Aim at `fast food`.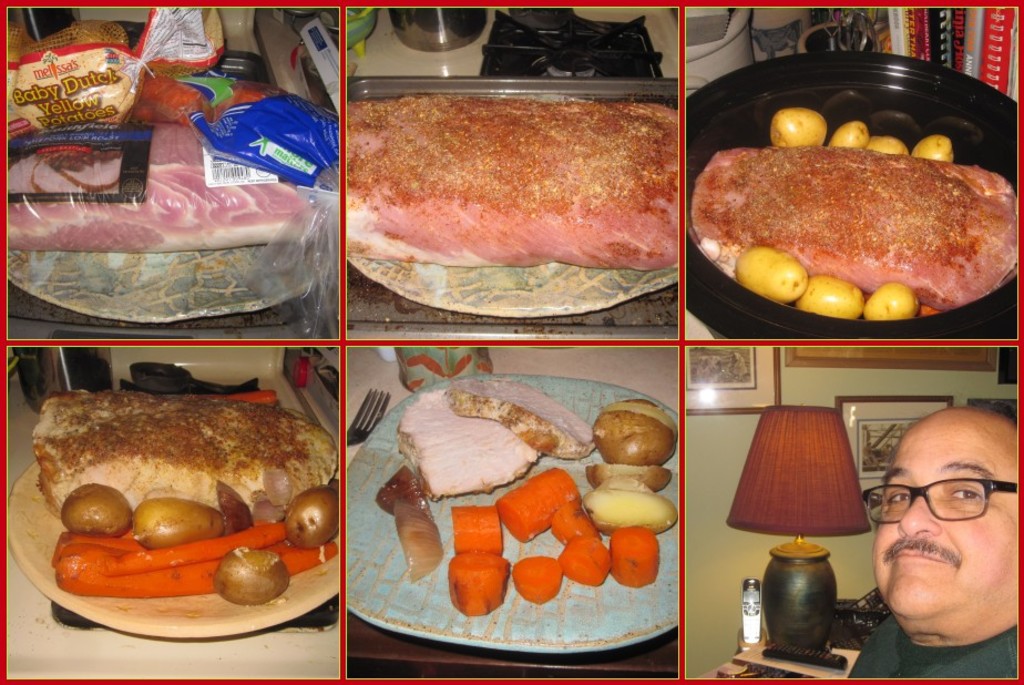
Aimed at 400,370,602,508.
